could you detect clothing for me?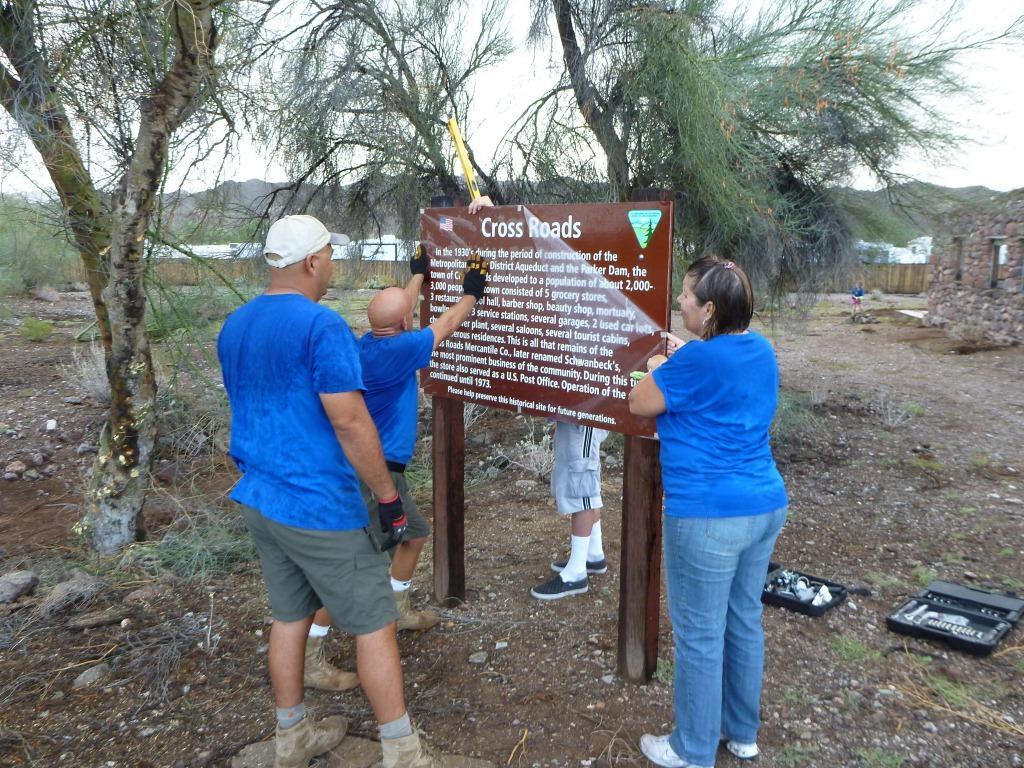
Detection result: box(850, 285, 864, 307).
